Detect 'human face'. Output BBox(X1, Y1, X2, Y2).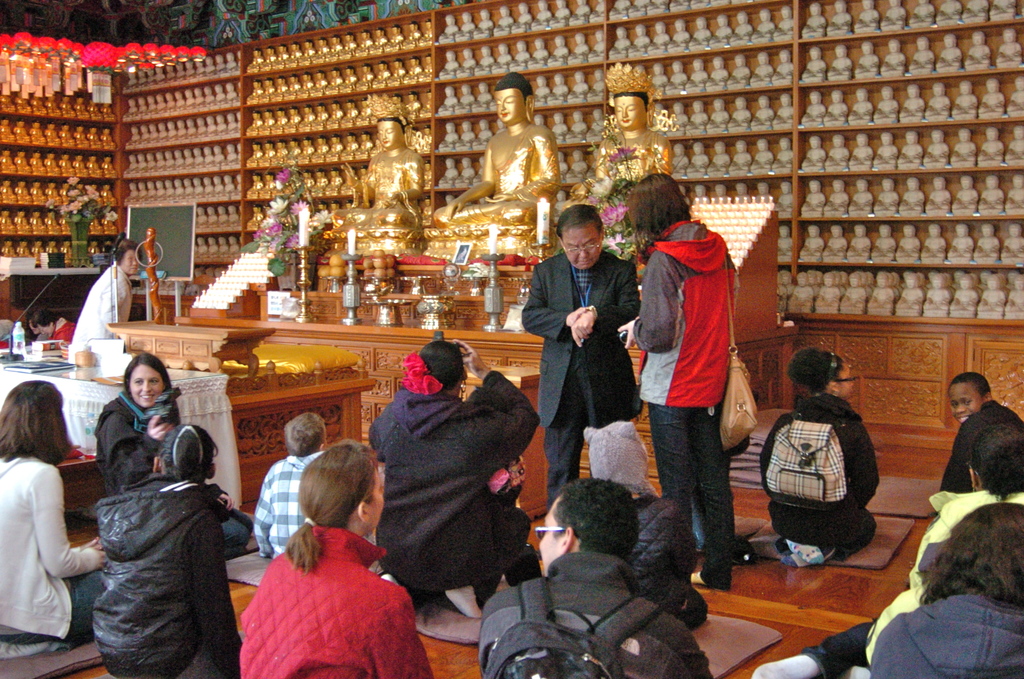
BBox(614, 97, 646, 128).
